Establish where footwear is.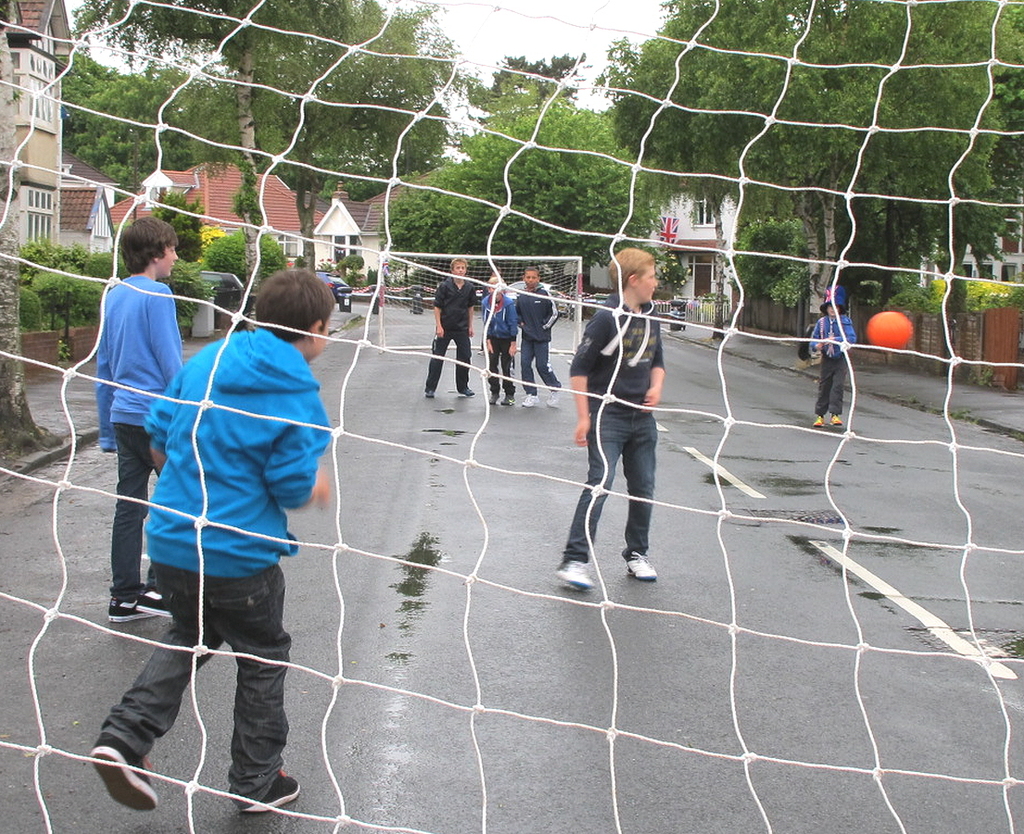
Established at rect(814, 416, 827, 429).
